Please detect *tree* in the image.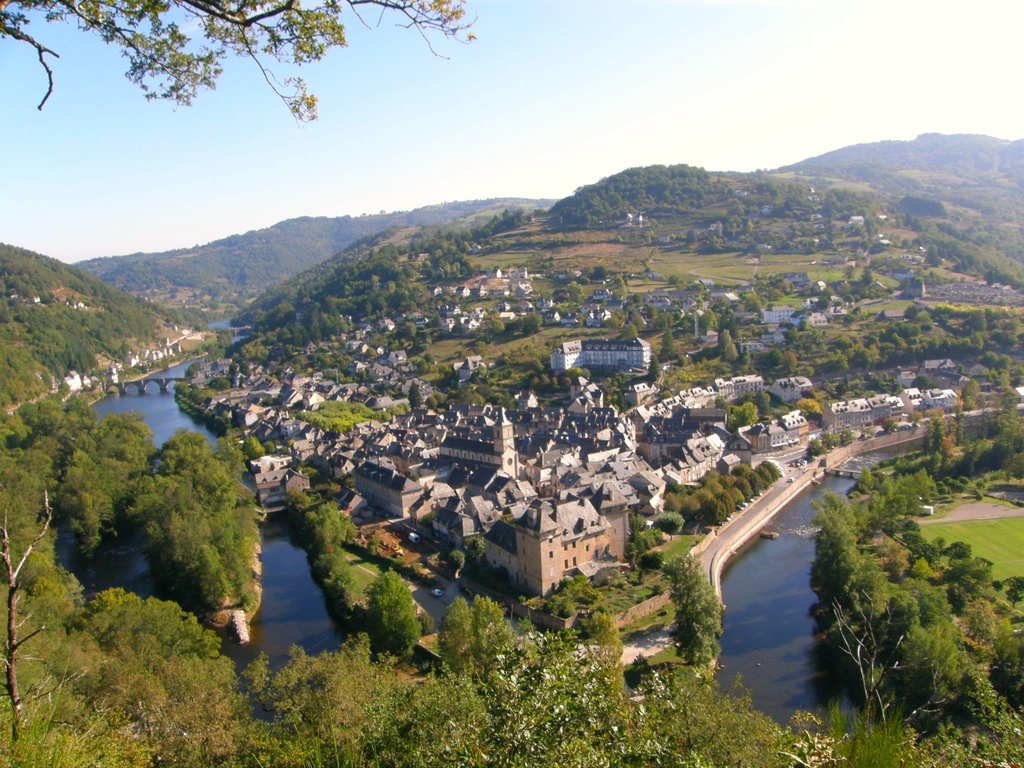
detection(710, 324, 740, 368).
